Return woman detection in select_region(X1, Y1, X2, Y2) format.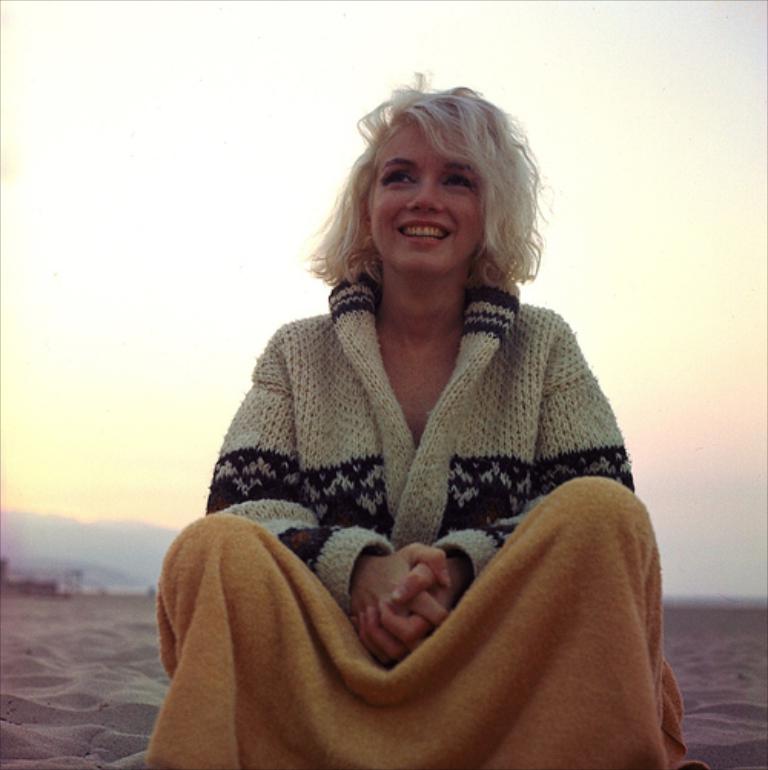
select_region(152, 68, 710, 768).
